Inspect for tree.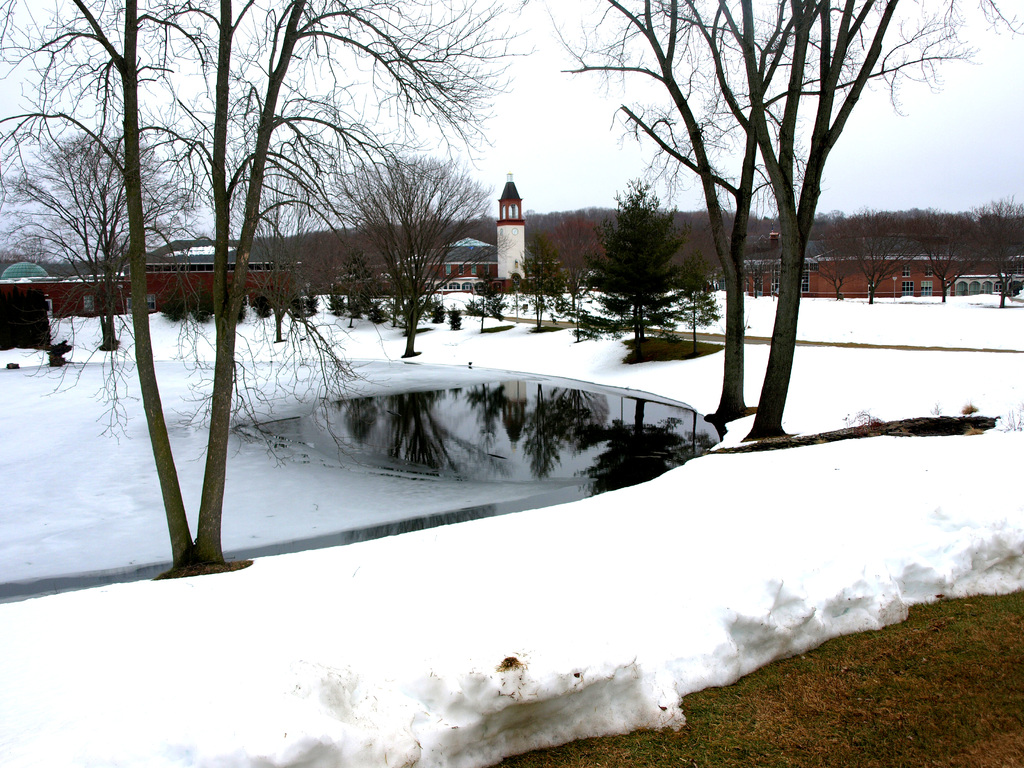
Inspection: [539, 0, 1023, 419].
